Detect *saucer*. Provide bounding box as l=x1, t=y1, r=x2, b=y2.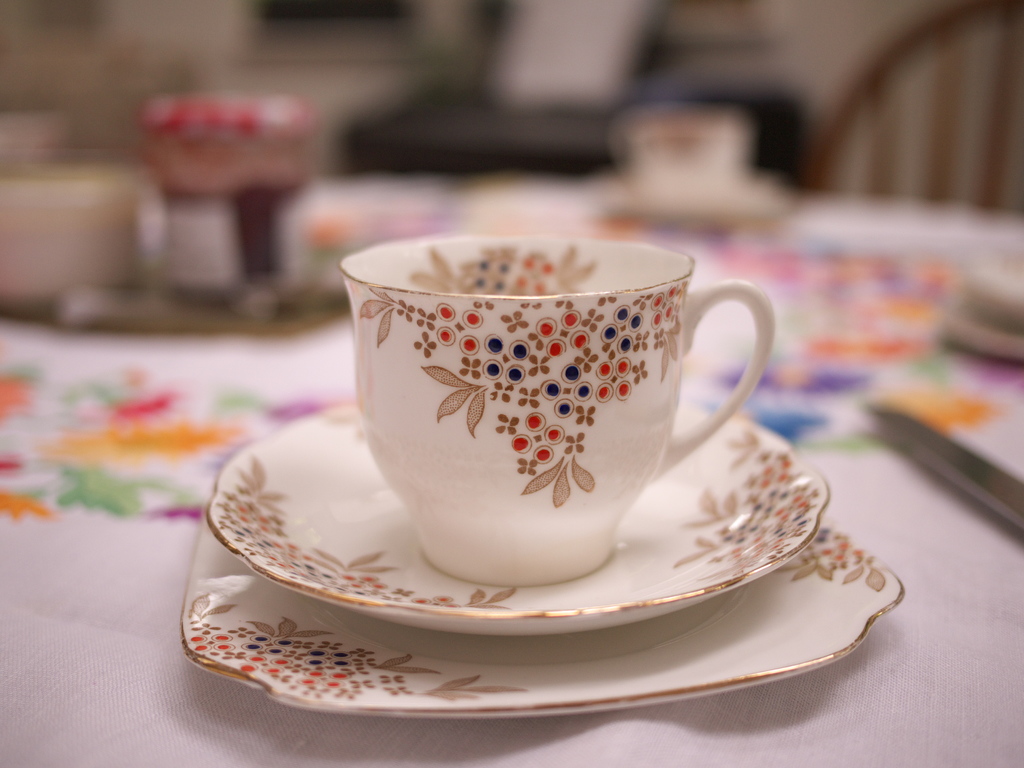
l=202, t=401, r=828, b=640.
